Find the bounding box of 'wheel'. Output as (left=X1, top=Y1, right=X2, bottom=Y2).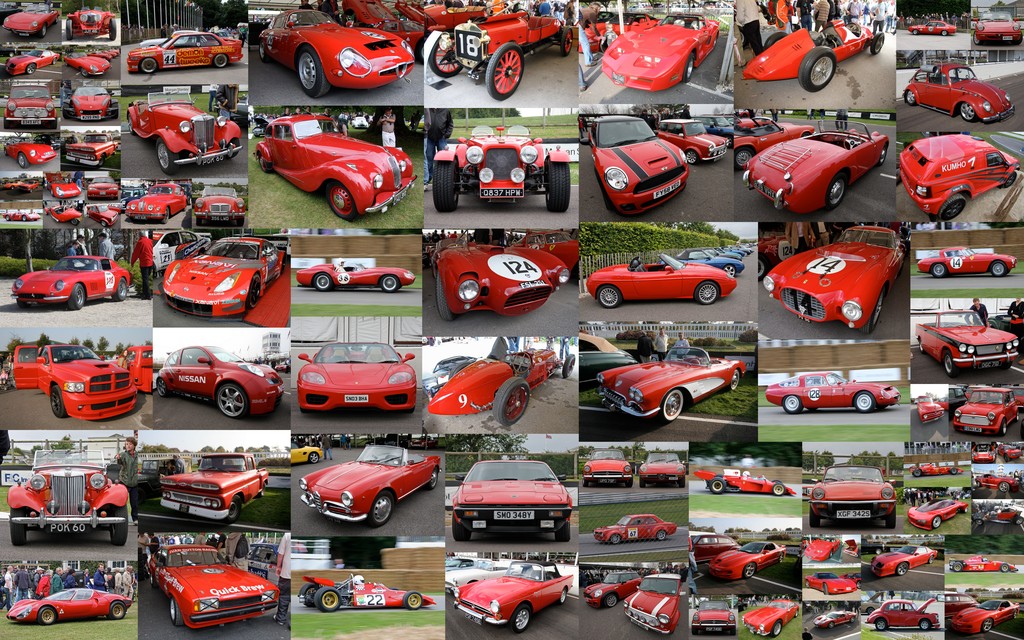
(left=930, top=261, right=947, bottom=280).
